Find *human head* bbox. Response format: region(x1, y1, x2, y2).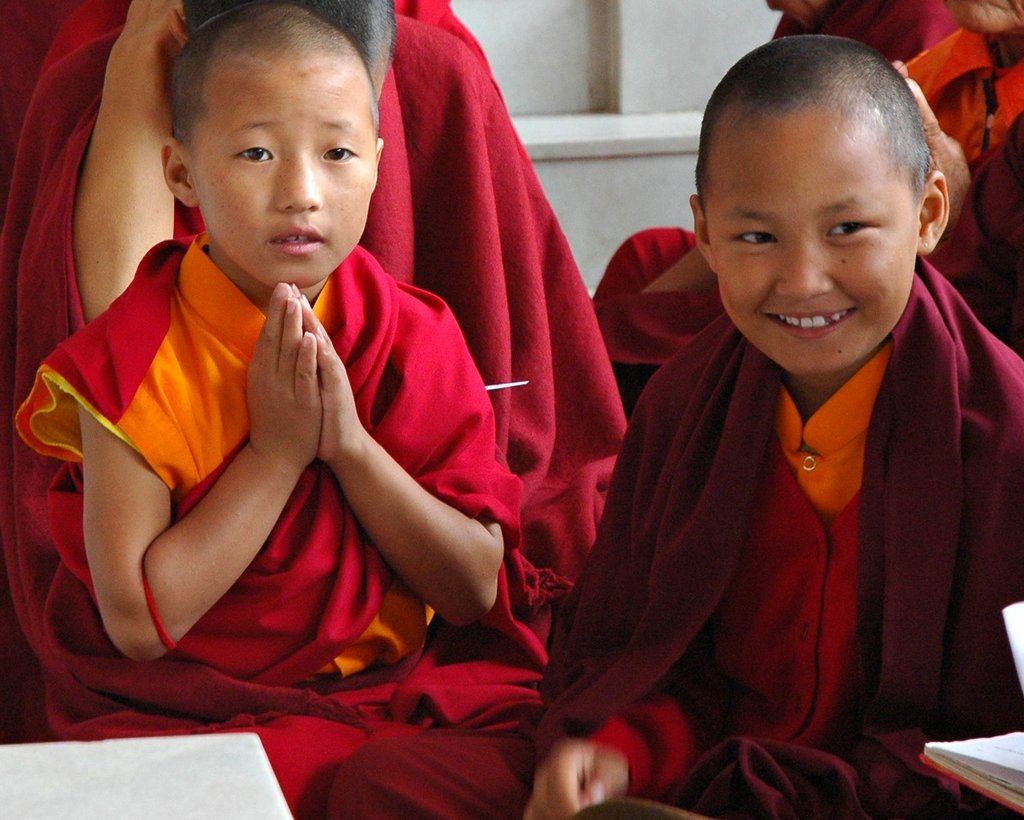
region(693, 34, 946, 353).
